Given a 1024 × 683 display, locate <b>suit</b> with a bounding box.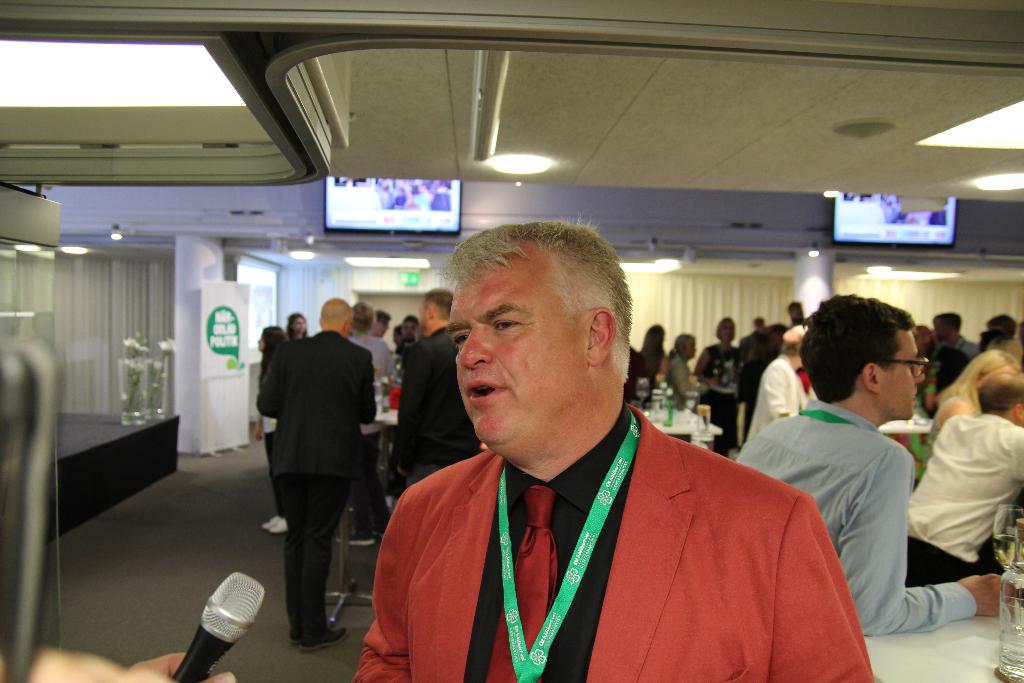
Located: locate(352, 405, 874, 682).
